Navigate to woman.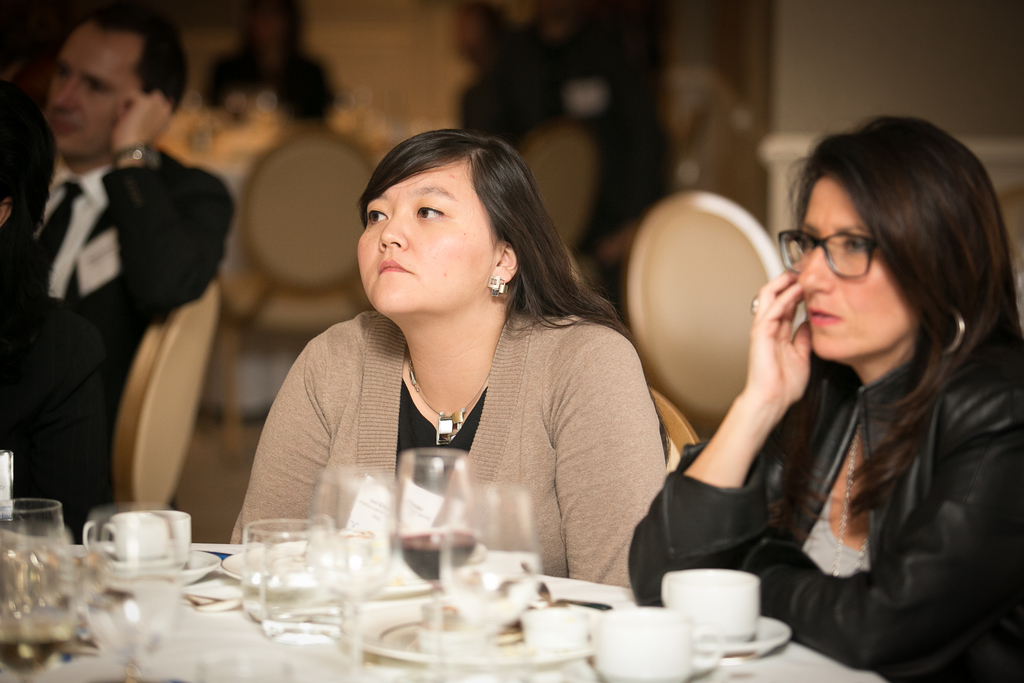
Navigation target: 623 114 1023 682.
